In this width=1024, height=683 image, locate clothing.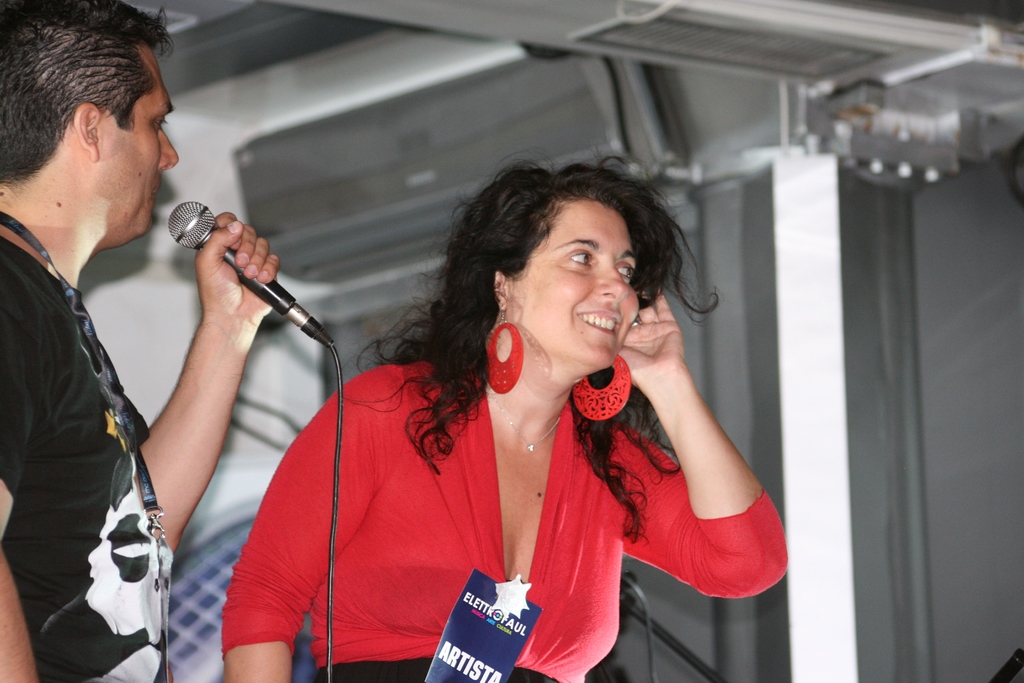
Bounding box: bbox=[0, 236, 172, 682].
